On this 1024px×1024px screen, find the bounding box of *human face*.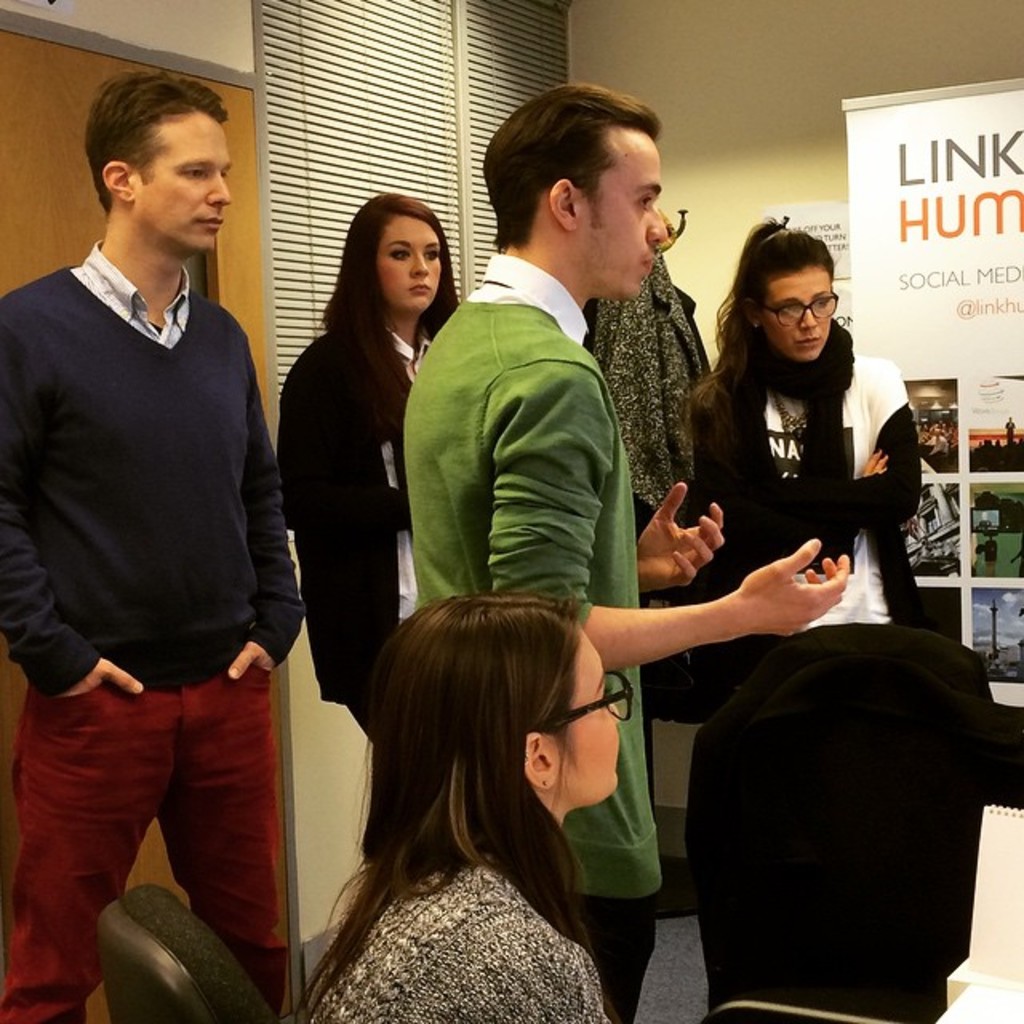
Bounding box: Rect(574, 126, 670, 299).
